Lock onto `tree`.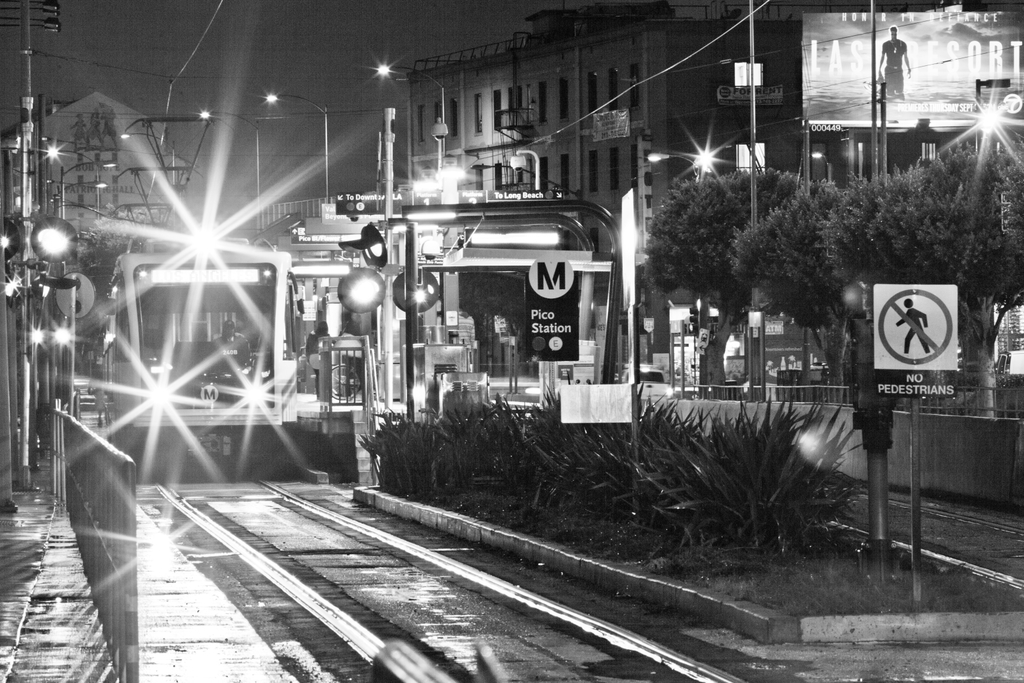
Locked: {"x1": 823, "y1": 149, "x2": 1023, "y2": 430}.
